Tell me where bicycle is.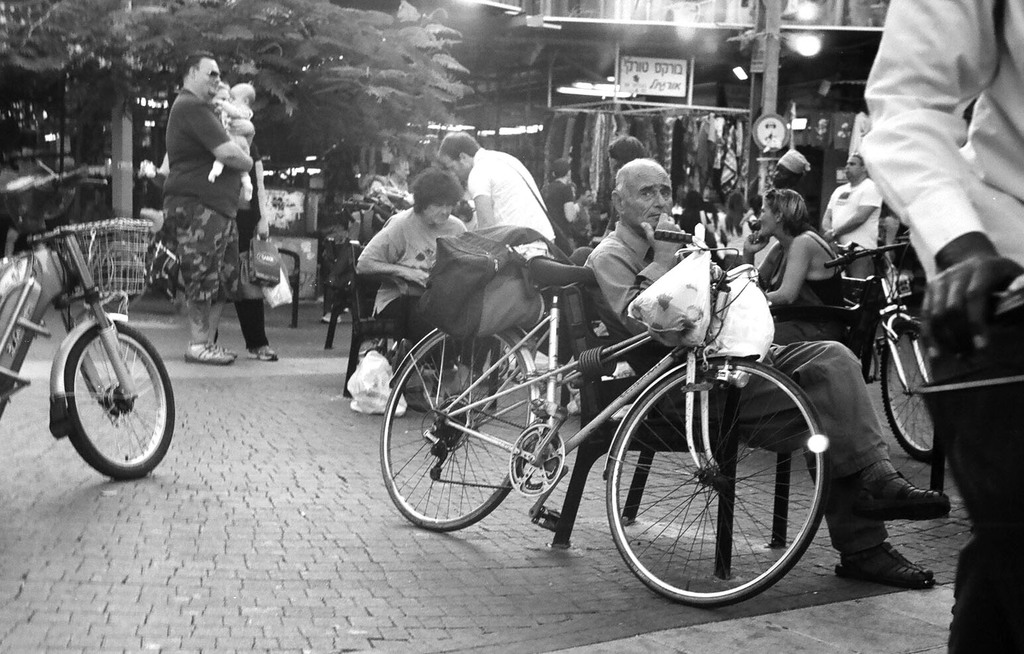
bicycle is at {"left": 817, "top": 238, "right": 939, "bottom": 463}.
